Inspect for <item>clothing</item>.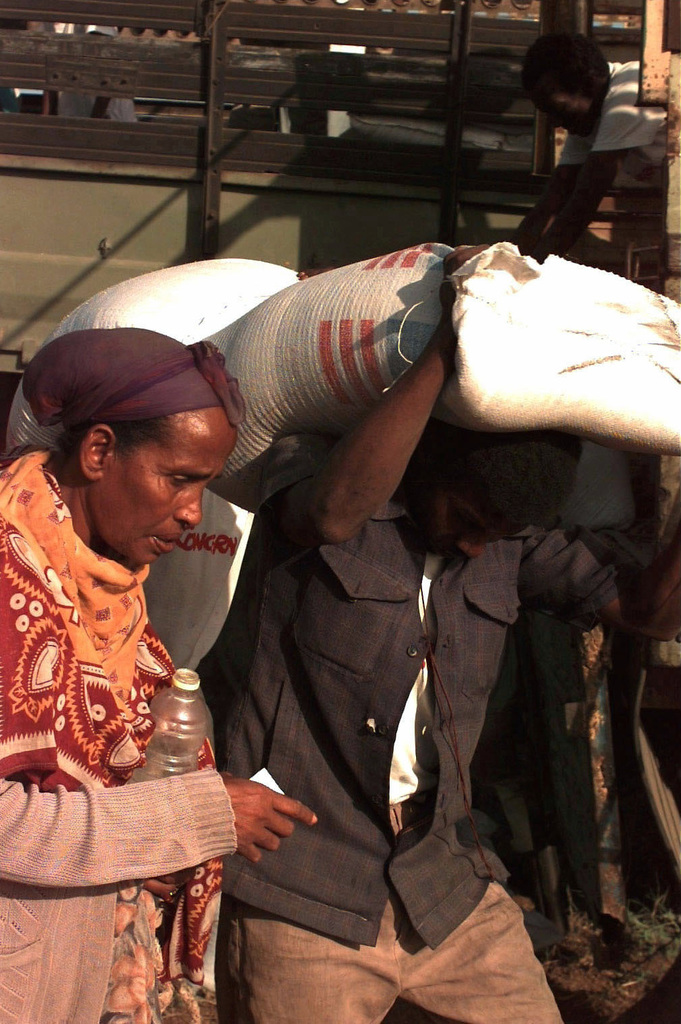
Inspection: crop(221, 403, 680, 1023).
